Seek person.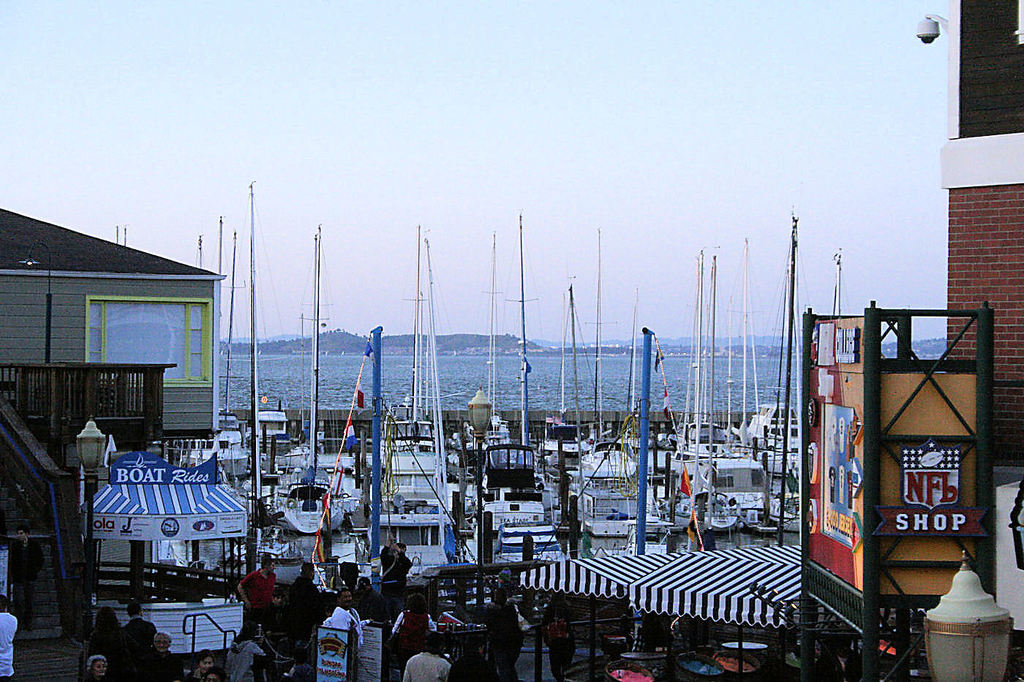
box=[83, 653, 116, 681].
